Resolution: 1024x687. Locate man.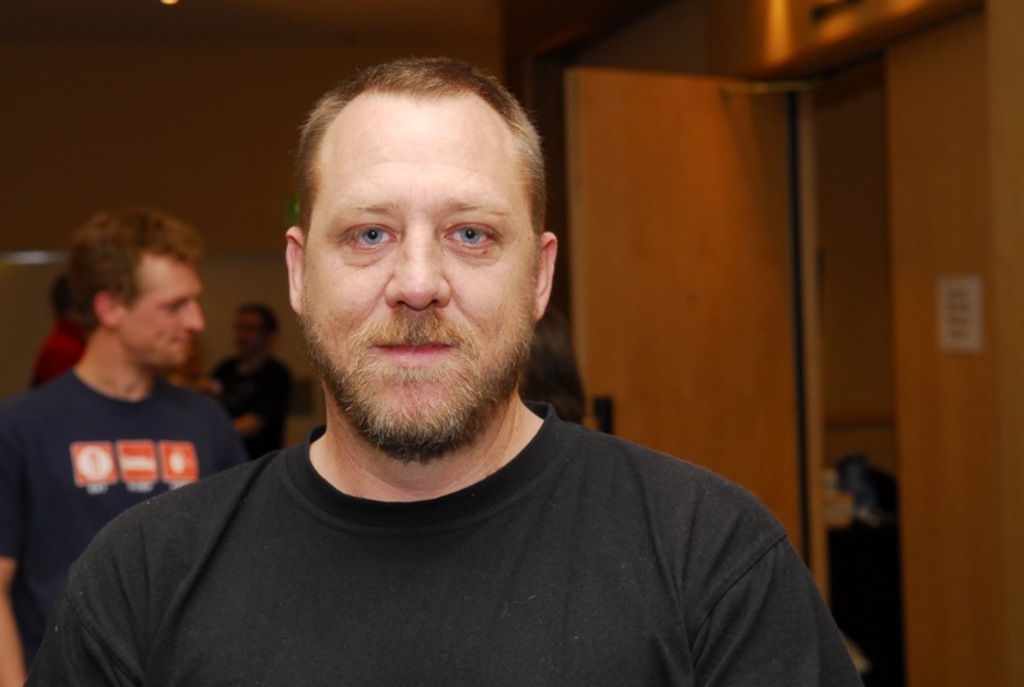
left=207, top=299, right=298, bottom=459.
